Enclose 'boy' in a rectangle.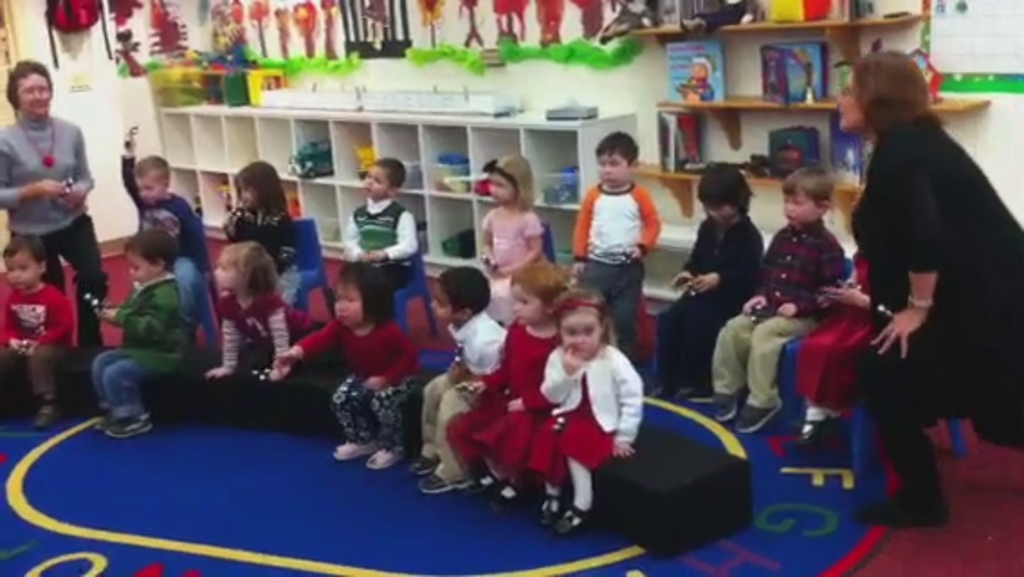
region(0, 233, 85, 429).
